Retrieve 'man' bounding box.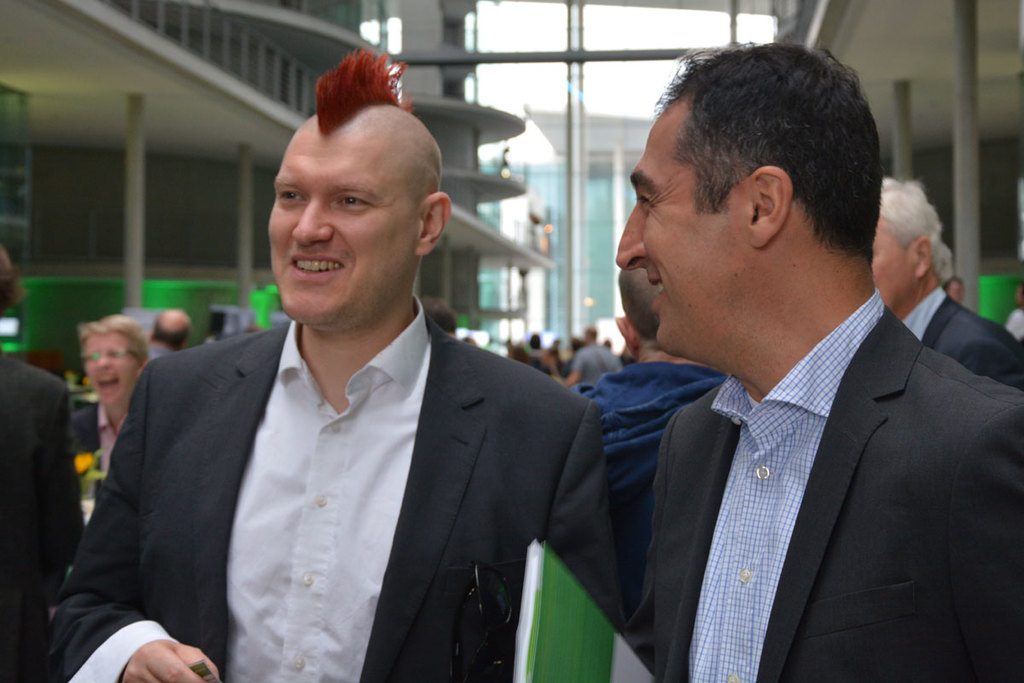
Bounding box: [left=44, top=44, right=626, bottom=682].
